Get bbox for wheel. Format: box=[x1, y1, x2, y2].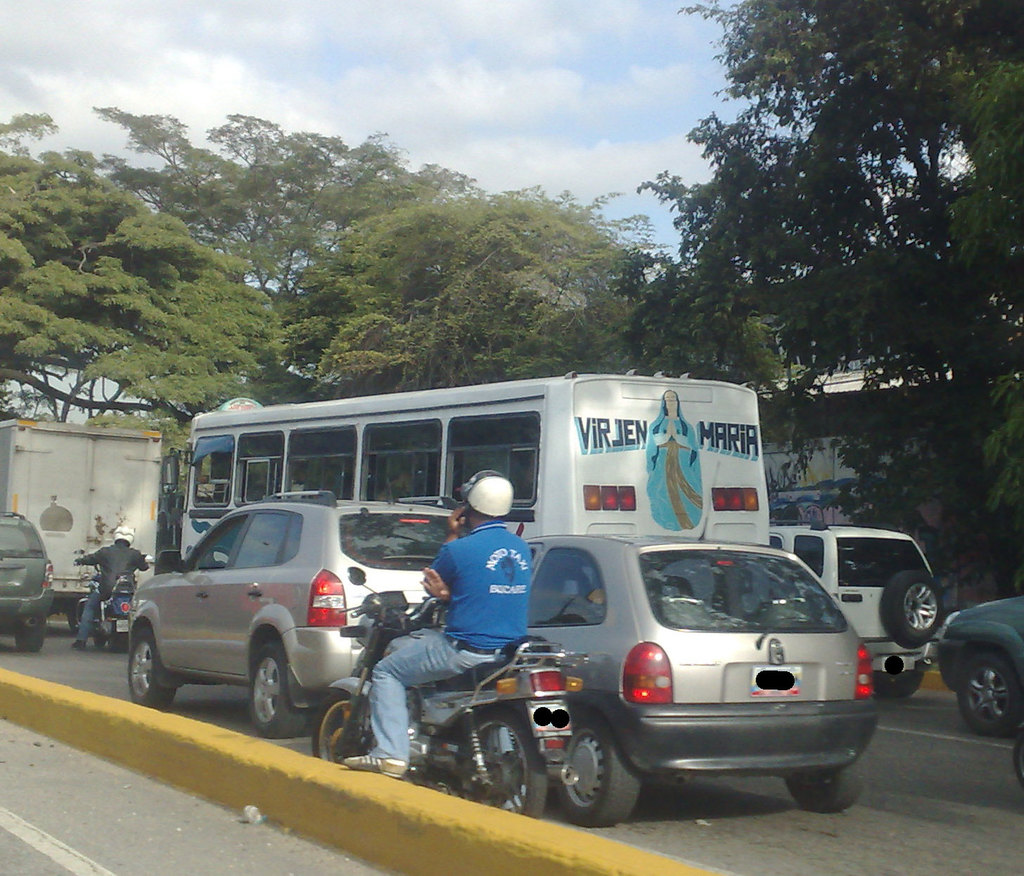
box=[313, 692, 384, 766].
